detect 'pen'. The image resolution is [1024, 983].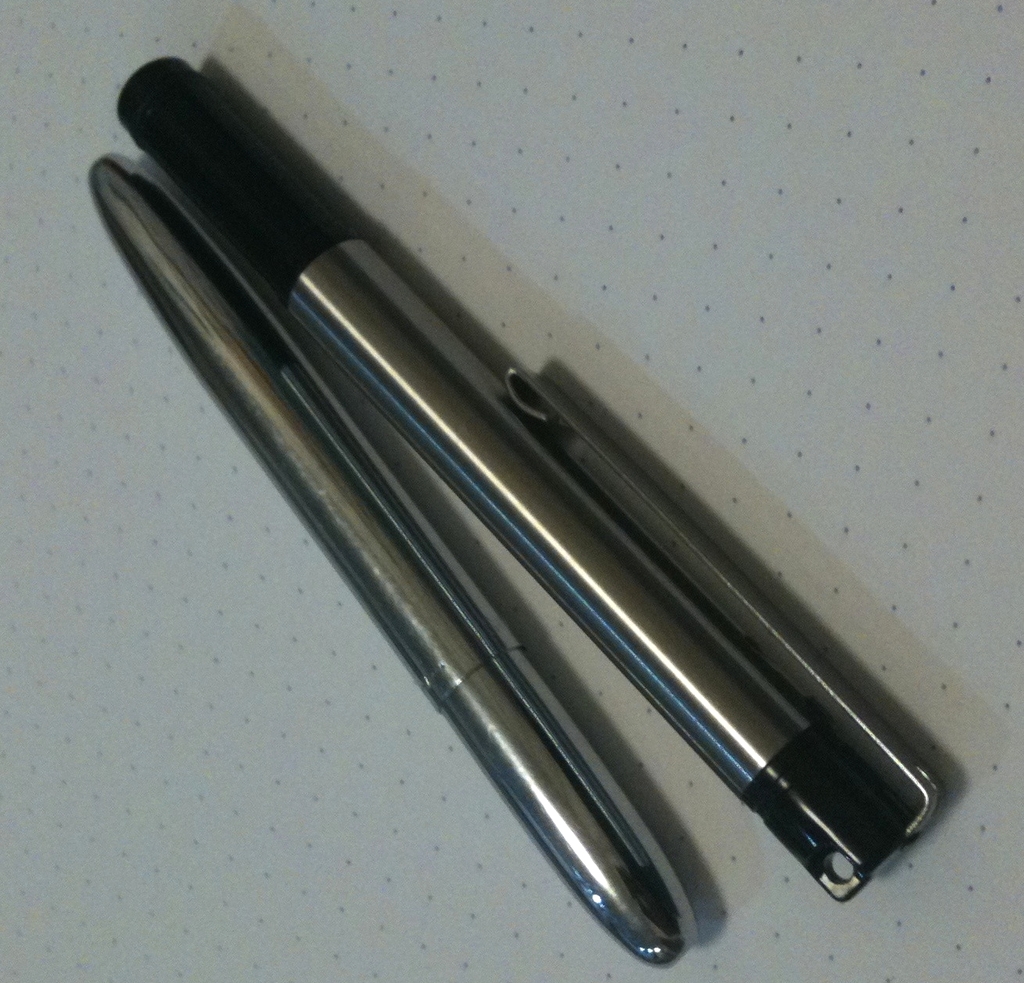
bbox=[94, 151, 692, 964].
